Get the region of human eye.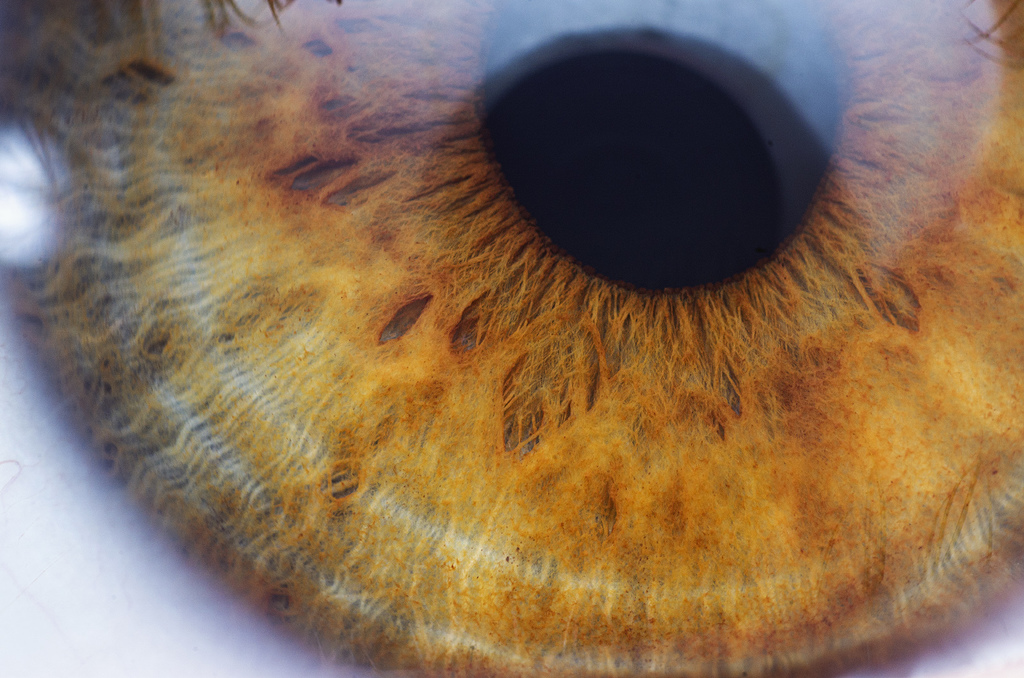
box=[0, 0, 1021, 677].
